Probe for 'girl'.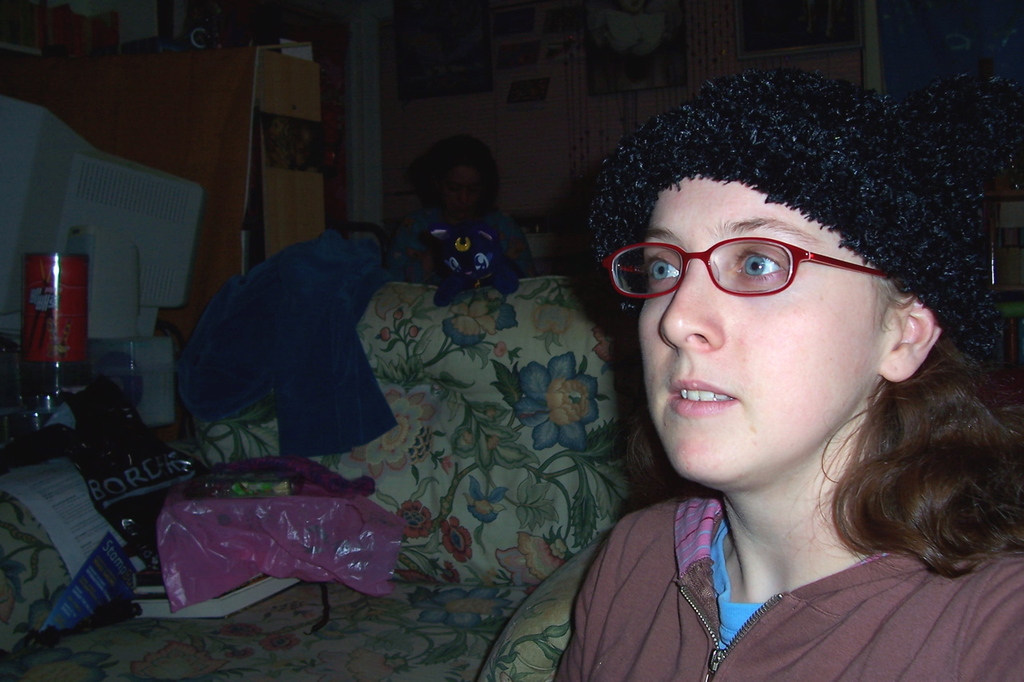
Probe result: select_region(554, 71, 1023, 681).
